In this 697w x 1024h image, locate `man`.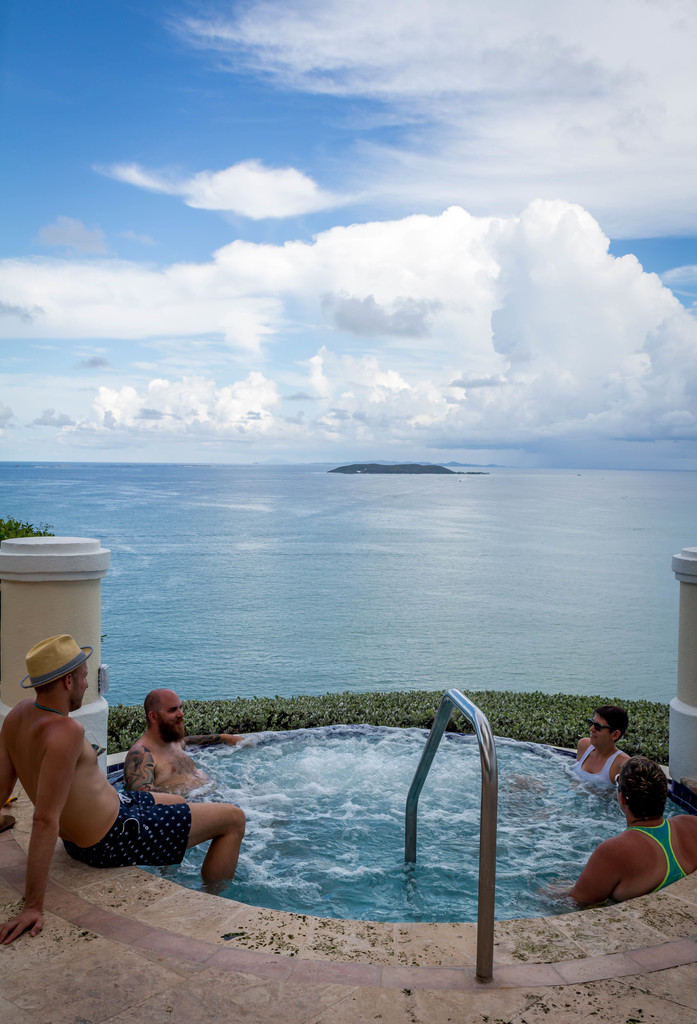
Bounding box: [0,626,249,960].
